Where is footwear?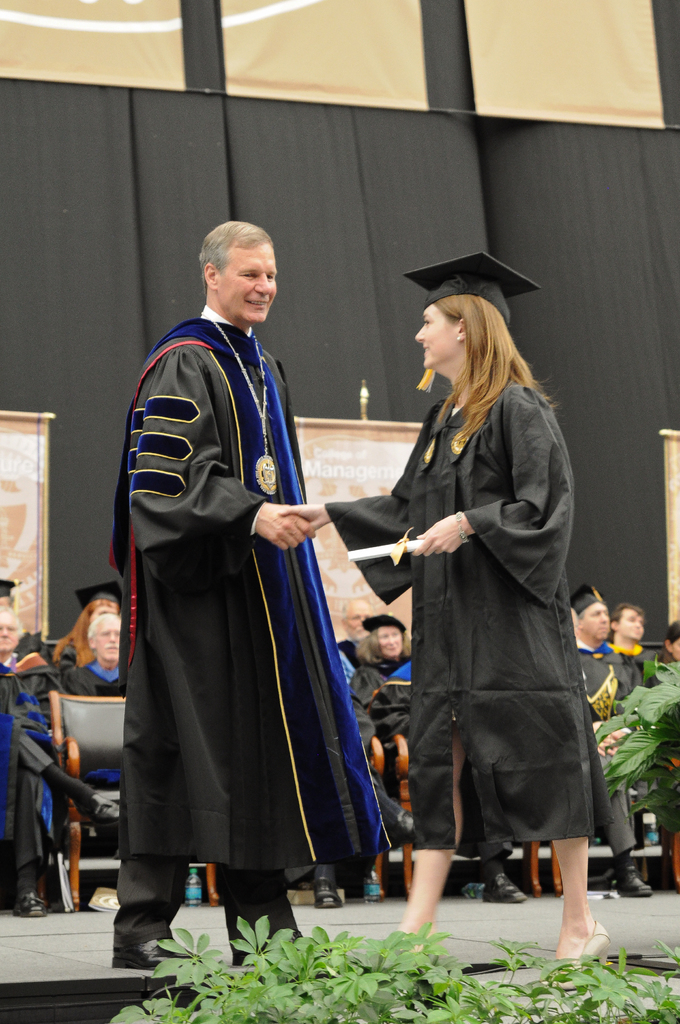
region(72, 793, 125, 826).
